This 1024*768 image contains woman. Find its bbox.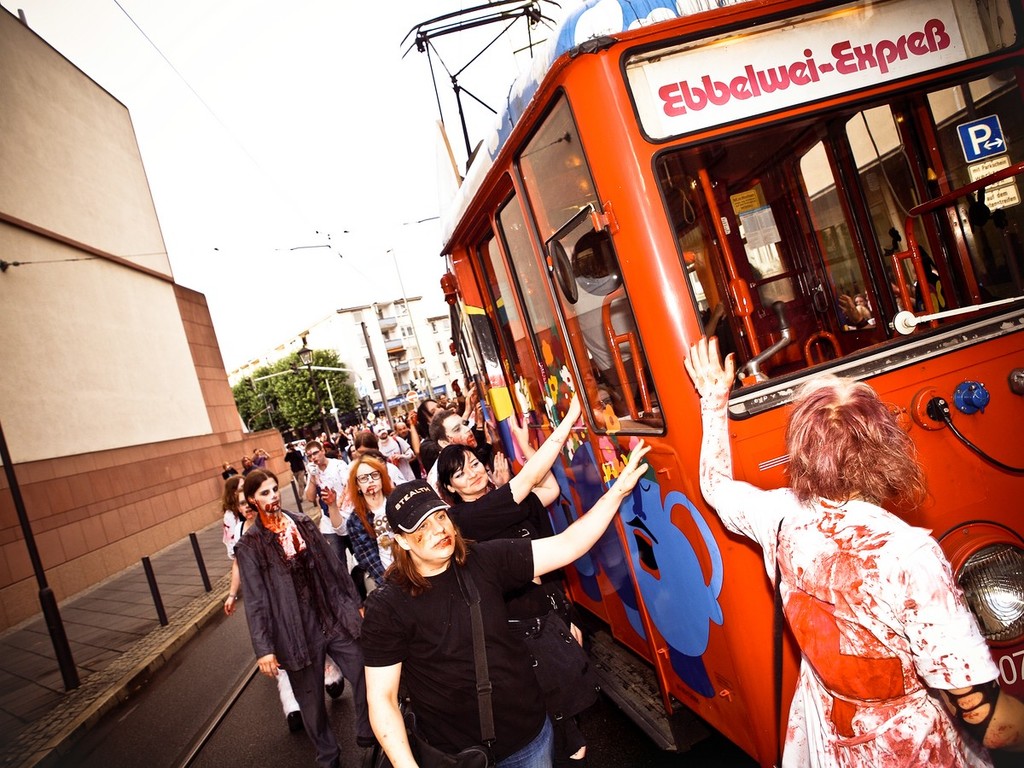
[725, 353, 991, 765].
